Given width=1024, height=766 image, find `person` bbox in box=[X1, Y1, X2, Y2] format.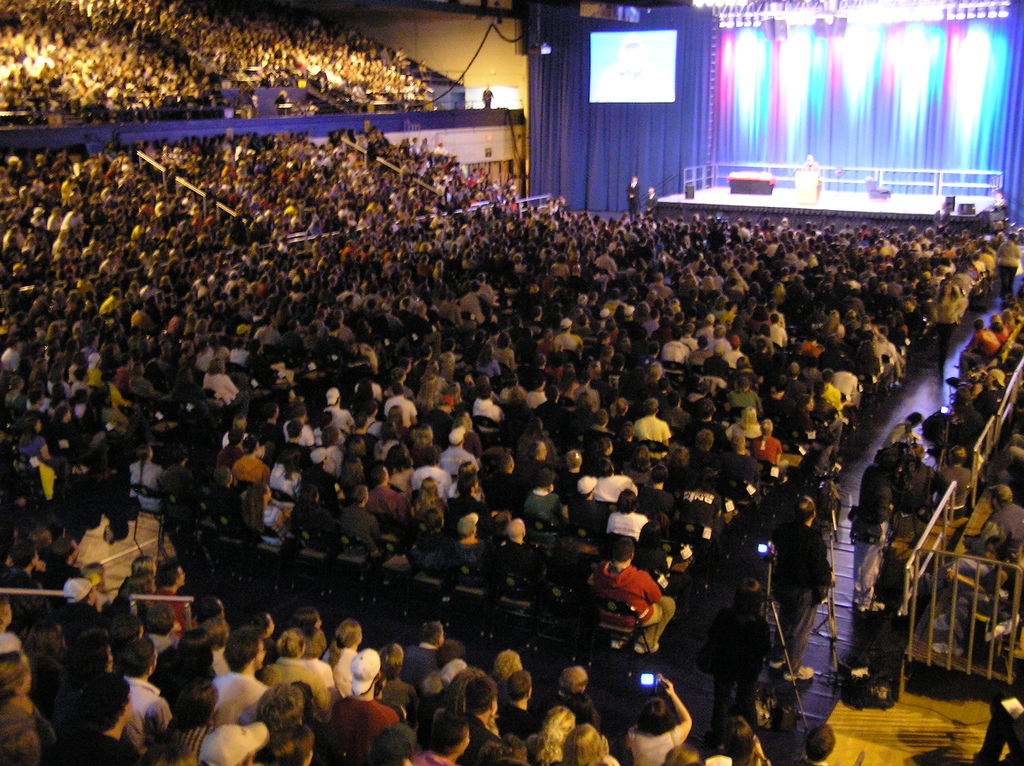
box=[621, 305, 638, 330].
